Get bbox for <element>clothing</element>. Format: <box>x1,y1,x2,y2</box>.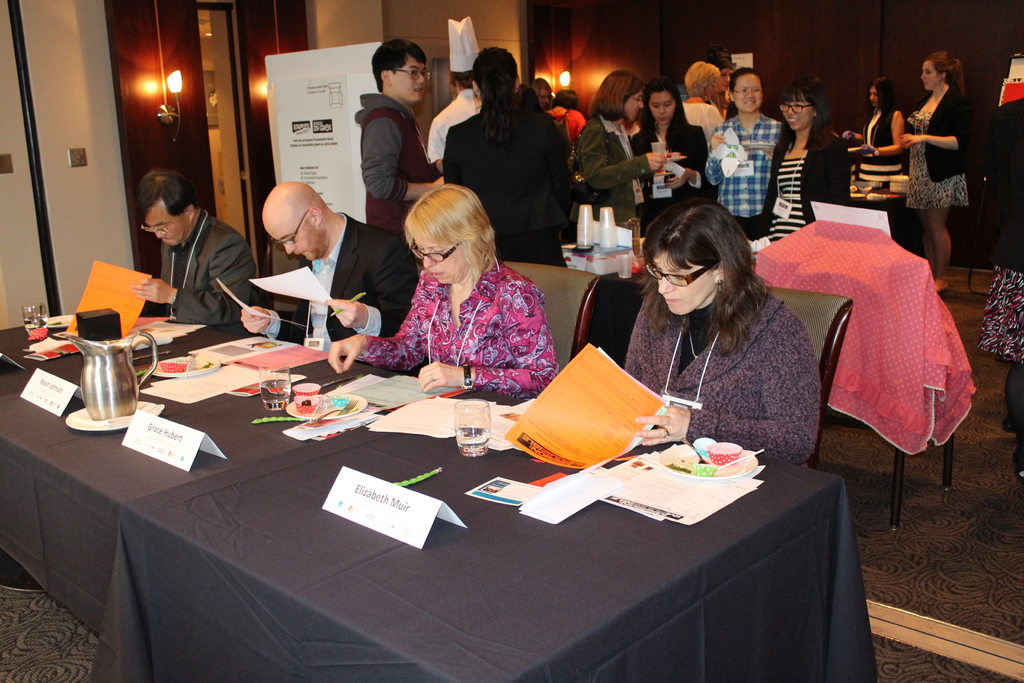
<box>166,210,255,317</box>.
